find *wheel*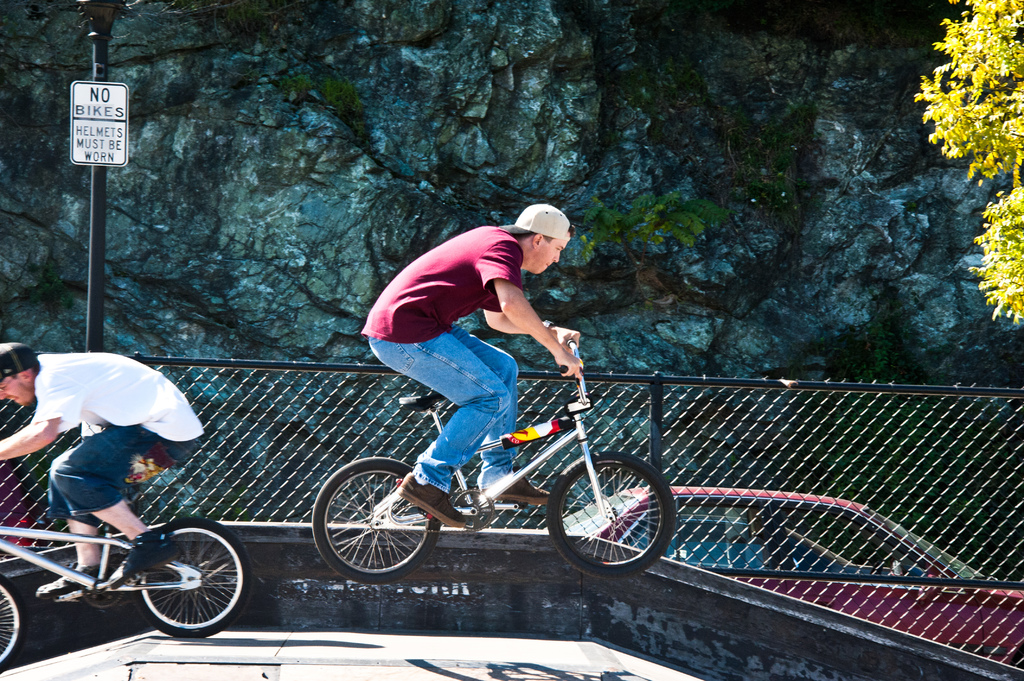
bbox=(545, 451, 675, 579)
